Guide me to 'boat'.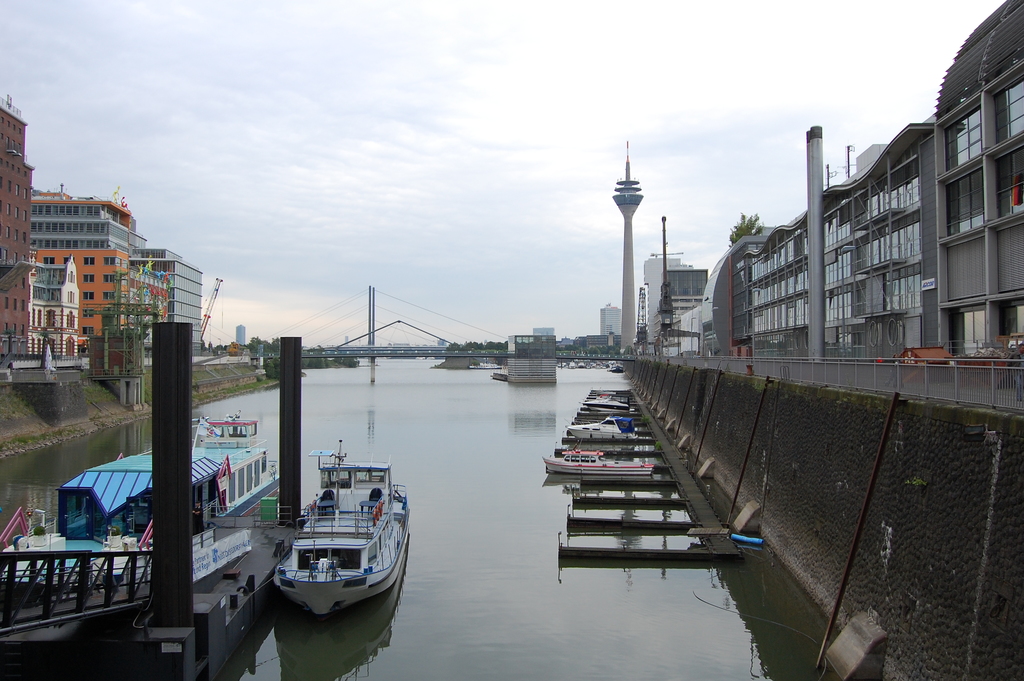
Guidance: 272, 442, 414, 614.
